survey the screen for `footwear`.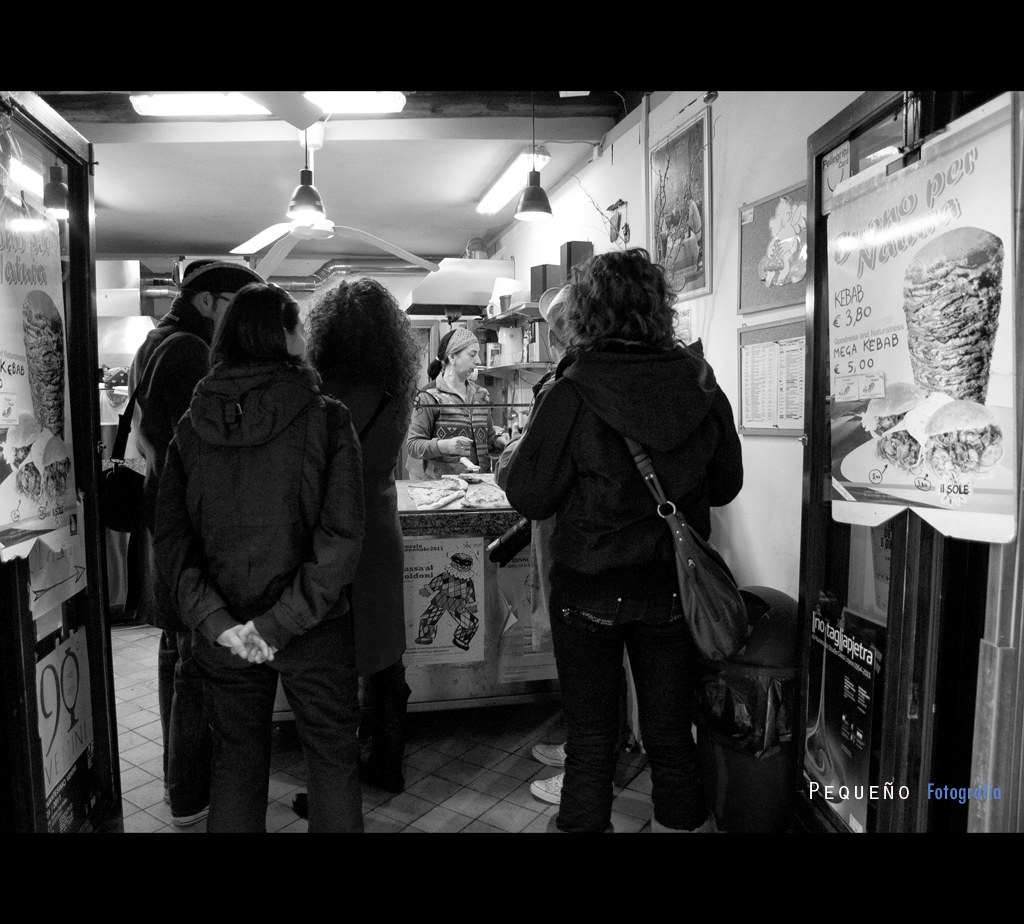
Survey found: {"x1": 360, "y1": 761, "x2": 405, "y2": 792}.
